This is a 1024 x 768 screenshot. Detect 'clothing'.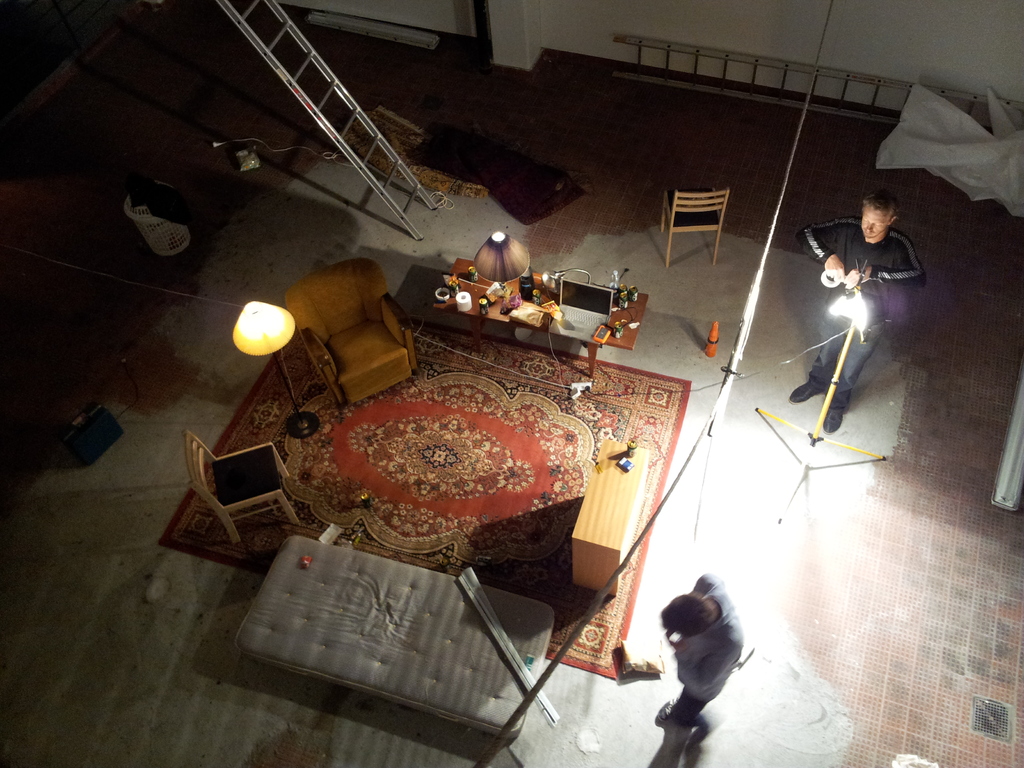
(668, 568, 744, 719).
